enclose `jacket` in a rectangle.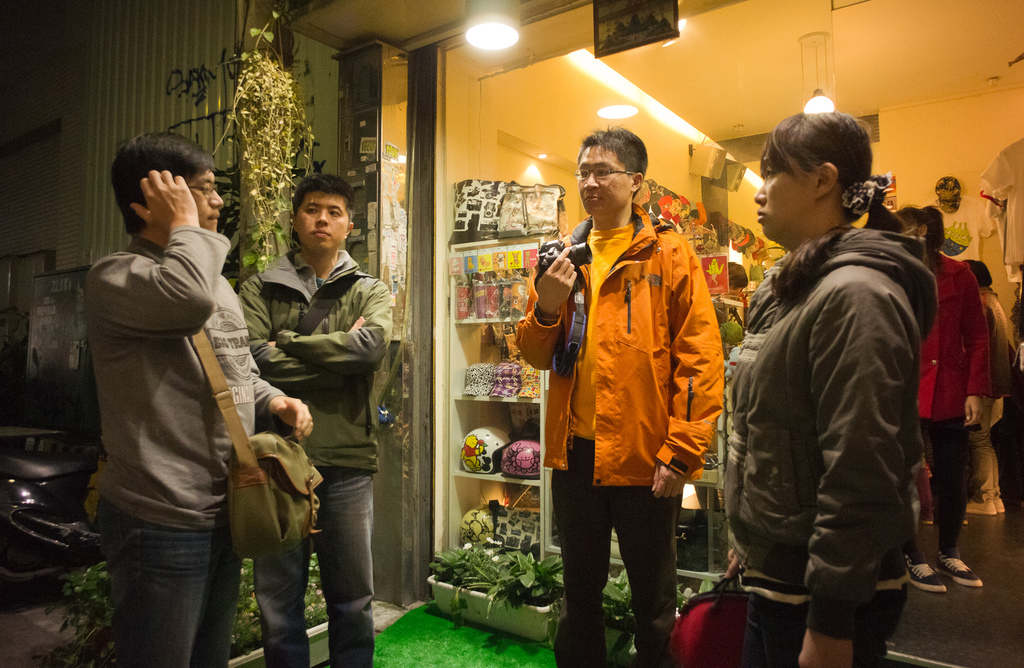
[x1=80, y1=234, x2=303, y2=529].
